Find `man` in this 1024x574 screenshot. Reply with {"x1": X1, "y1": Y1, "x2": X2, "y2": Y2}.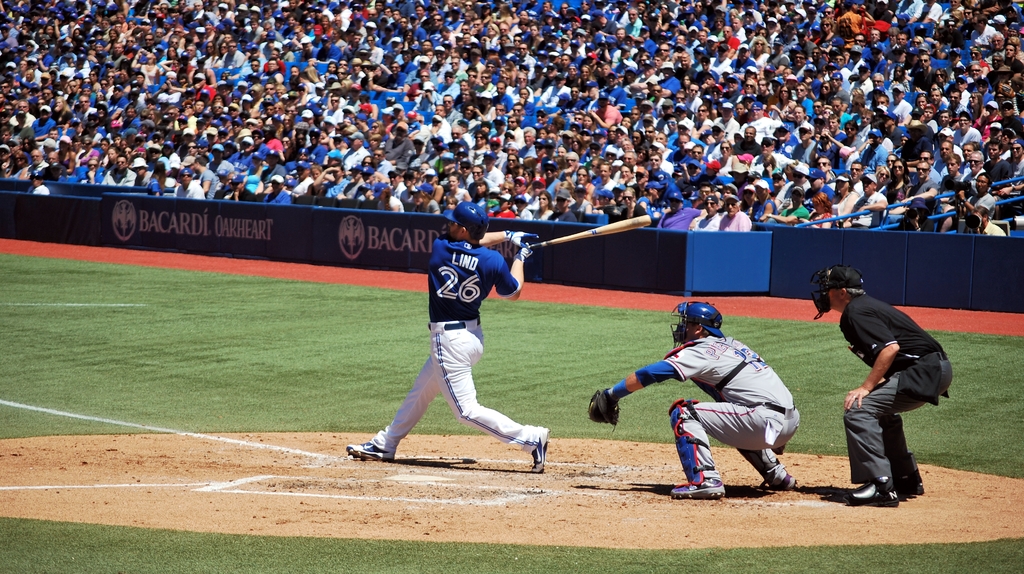
{"x1": 564, "y1": 150, "x2": 580, "y2": 184}.
